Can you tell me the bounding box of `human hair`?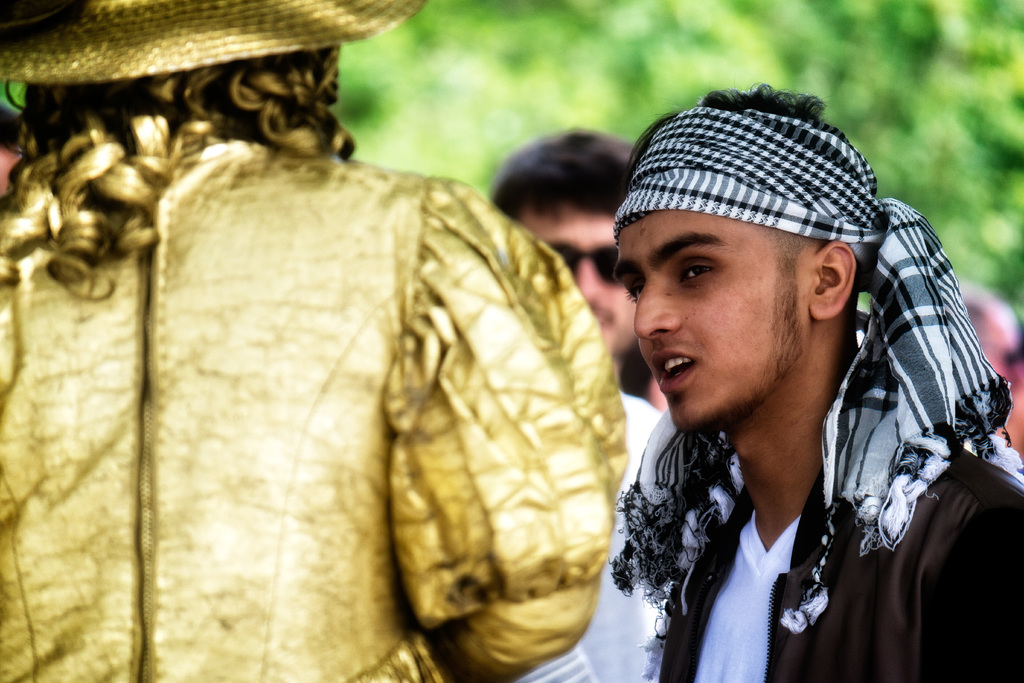
region(2, 38, 356, 169).
